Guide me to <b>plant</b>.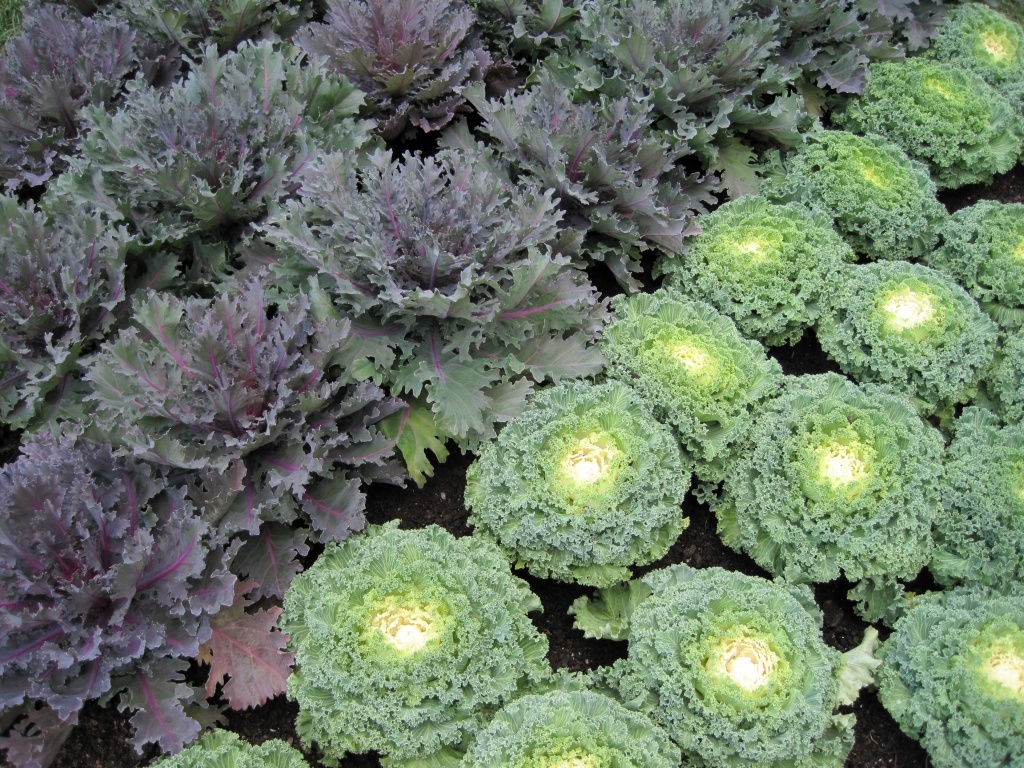
Guidance: [left=706, top=368, right=945, bottom=630].
